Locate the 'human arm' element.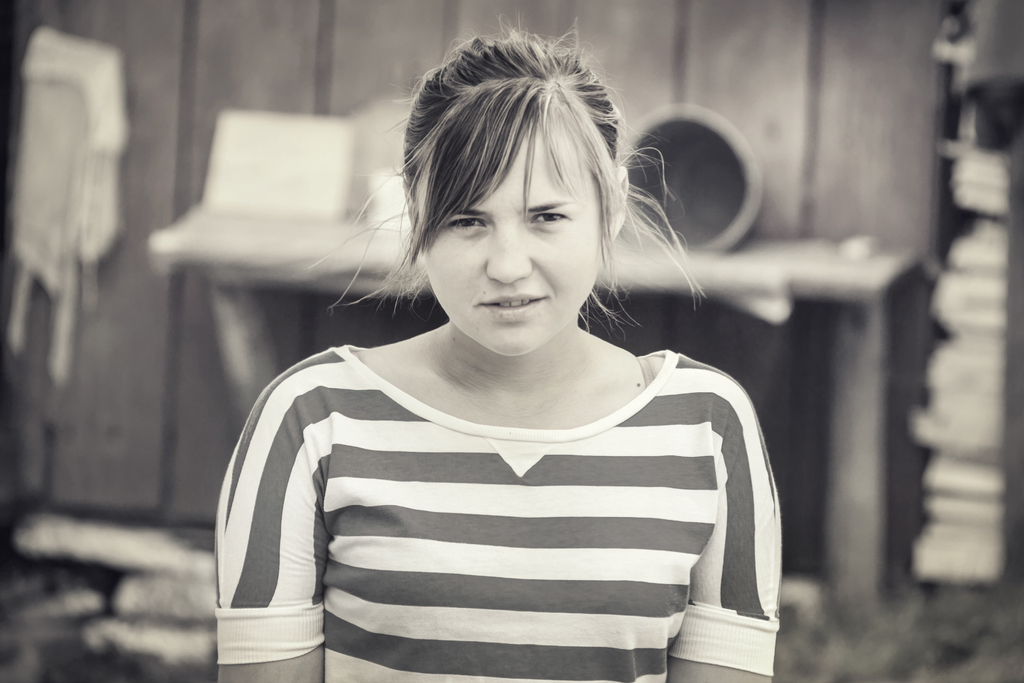
Element bbox: bbox(218, 375, 333, 654).
